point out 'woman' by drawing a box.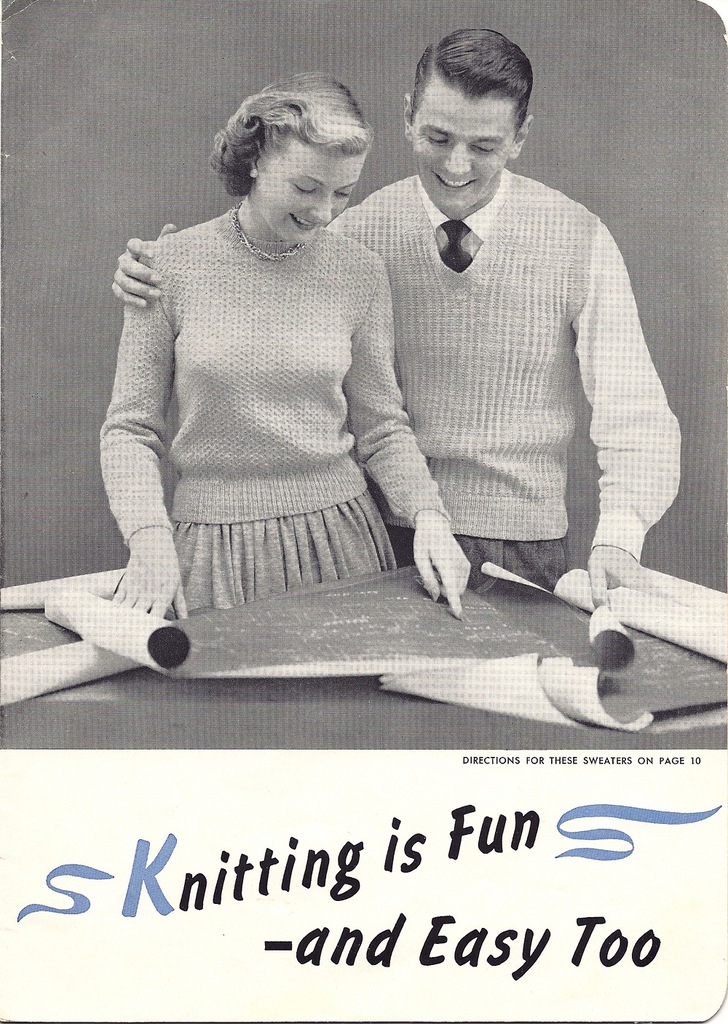
crop(62, 52, 487, 685).
